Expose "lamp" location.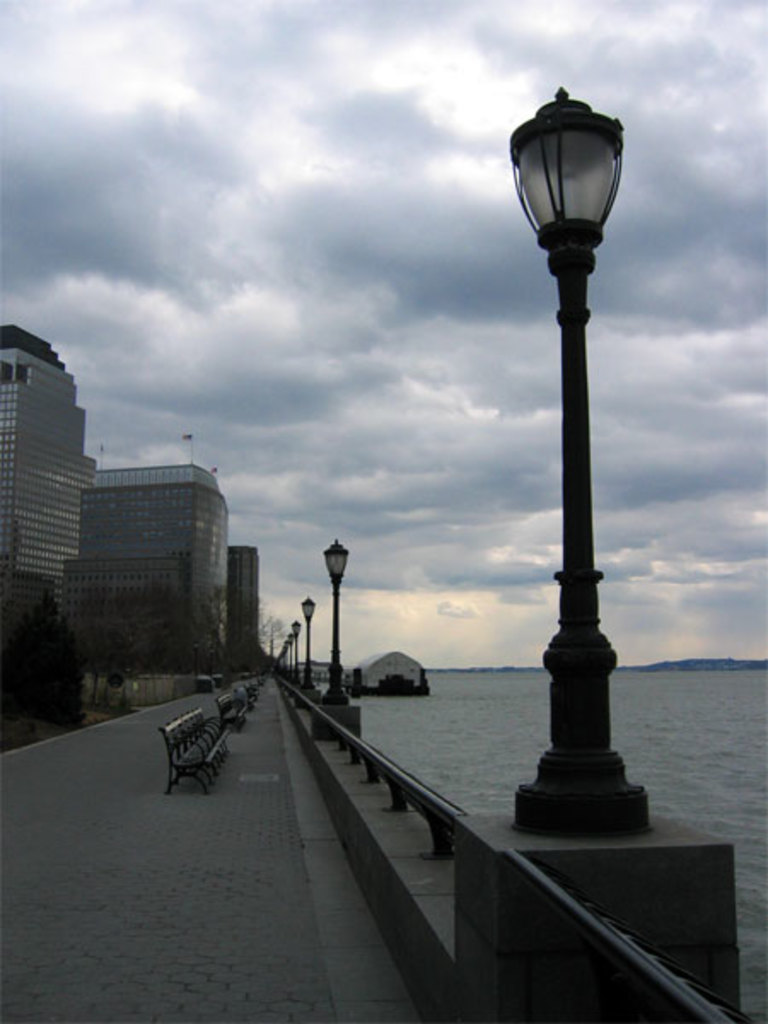
Exposed at {"x1": 300, "y1": 597, "x2": 316, "y2": 693}.
